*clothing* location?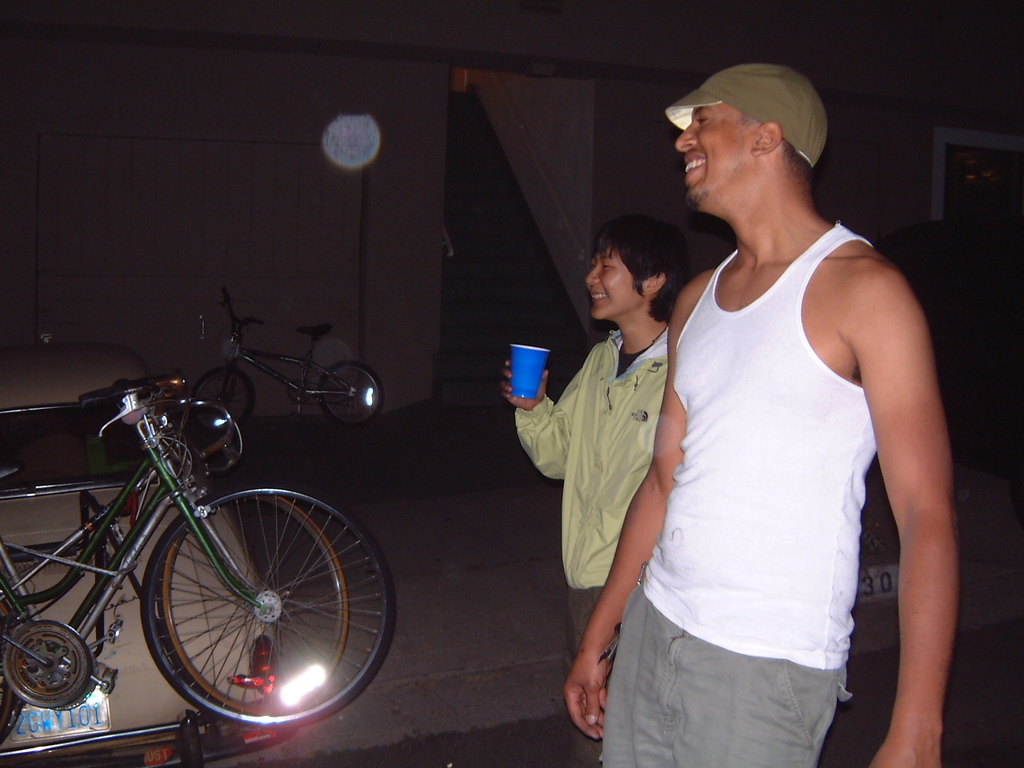
detection(513, 316, 675, 690)
